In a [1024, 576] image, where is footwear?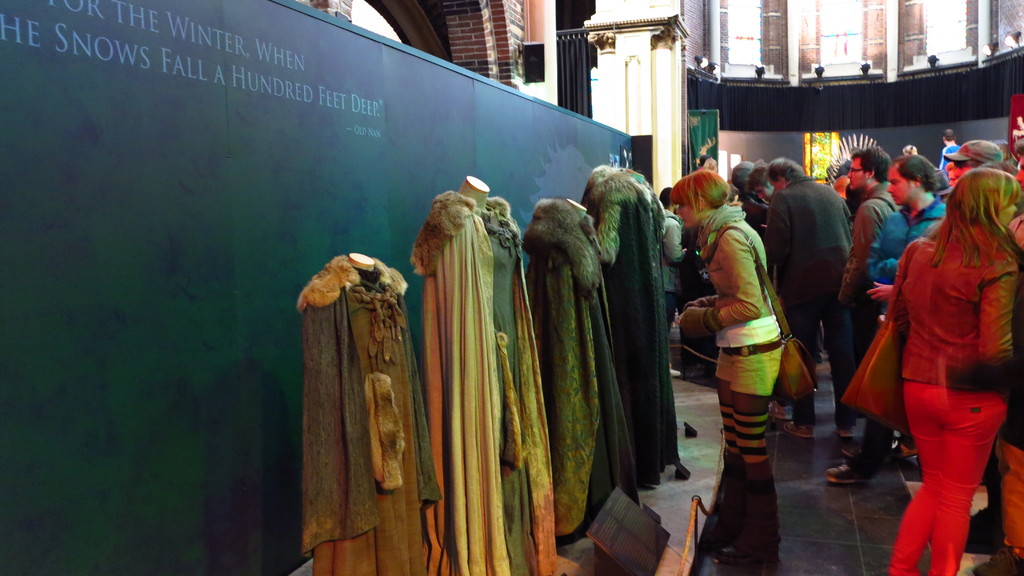
x1=782, y1=419, x2=815, y2=437.
